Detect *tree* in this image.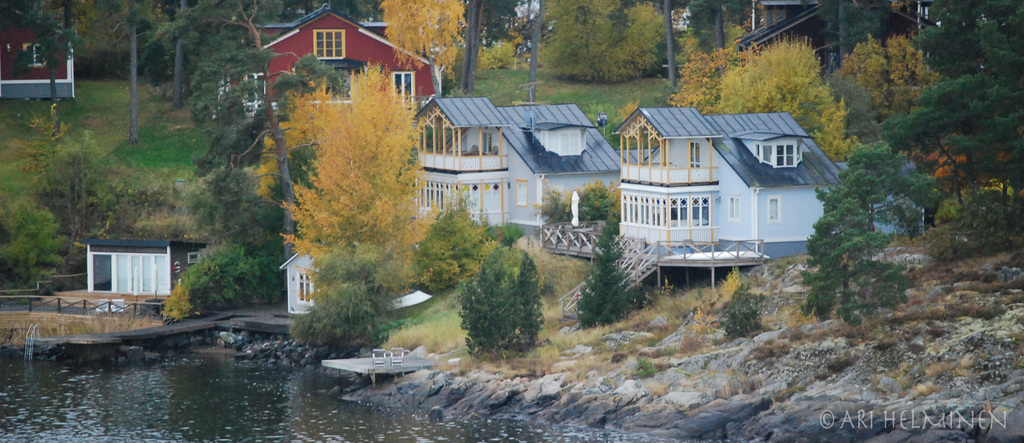
Detection: bbox(377, 0, 473, 102).
